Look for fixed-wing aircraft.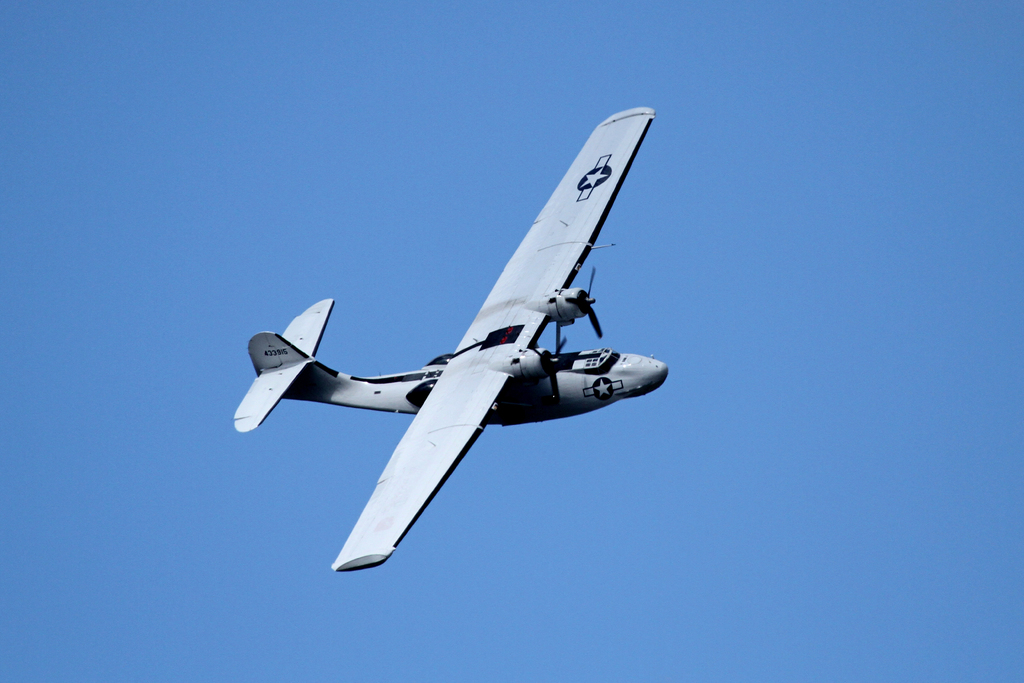
Found: 232:104:667:573.
